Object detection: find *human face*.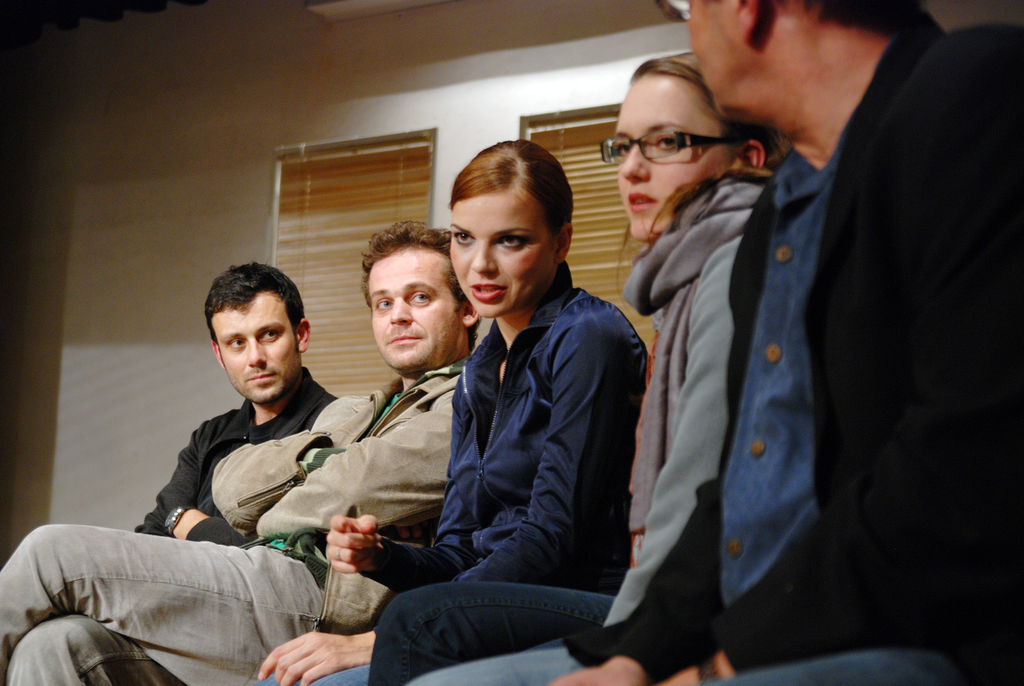
367,245,456,369.
